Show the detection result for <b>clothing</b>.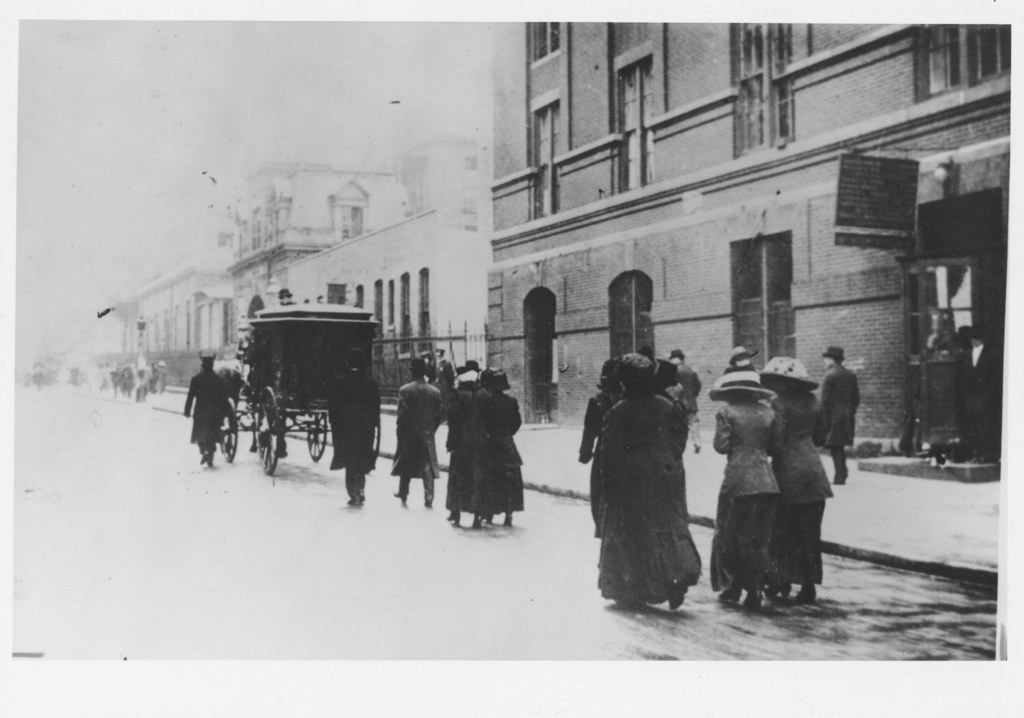
952,342,995,467.
